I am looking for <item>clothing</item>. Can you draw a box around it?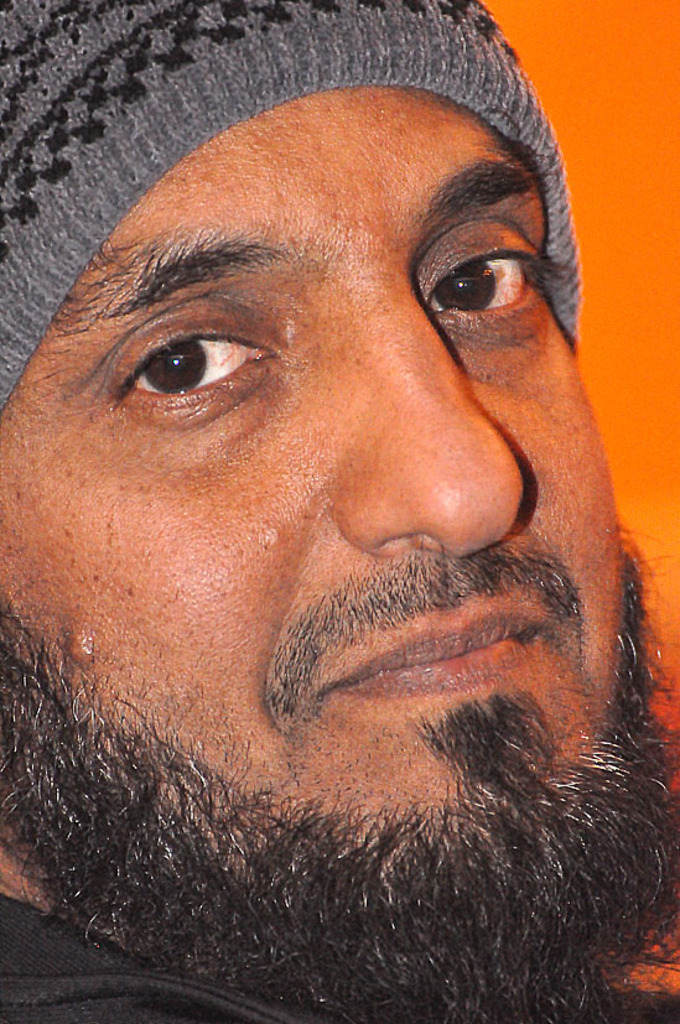
Sure, the bounding box is (0,0,585,410).
